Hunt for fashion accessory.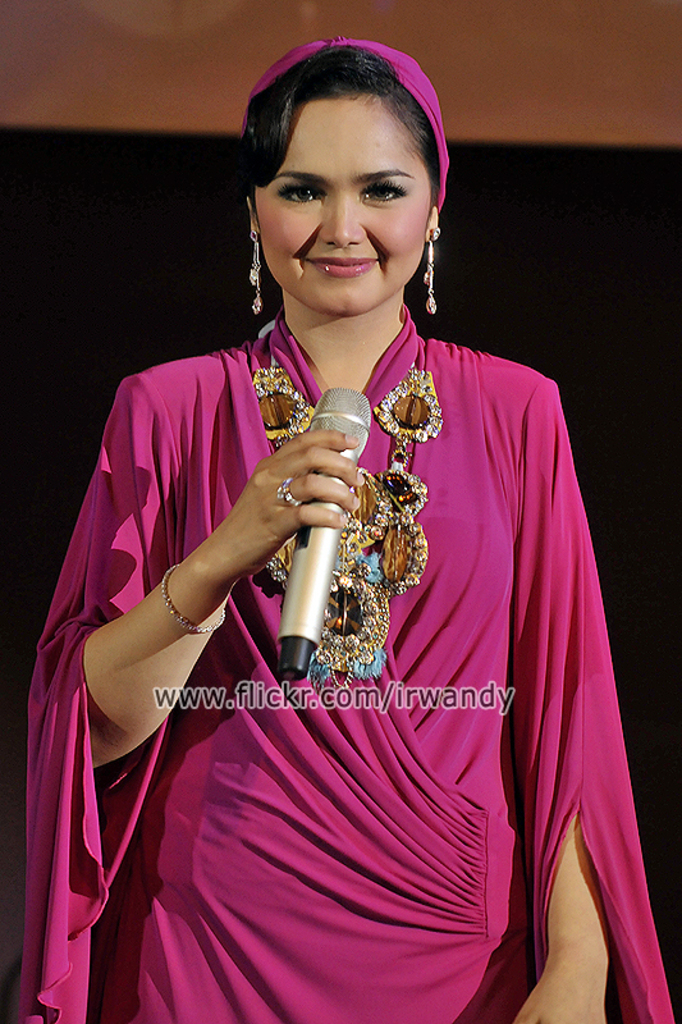
Hunted down at (left=239, top=189, right=266, bottom=320).
